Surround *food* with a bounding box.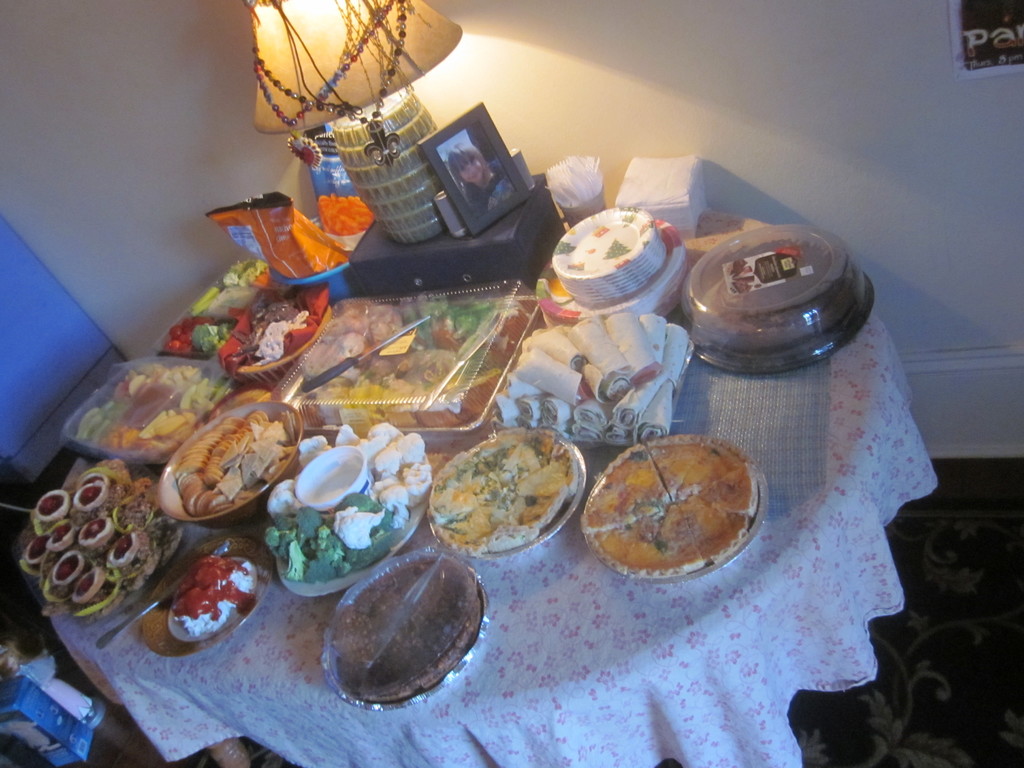
222,258,267,289.
